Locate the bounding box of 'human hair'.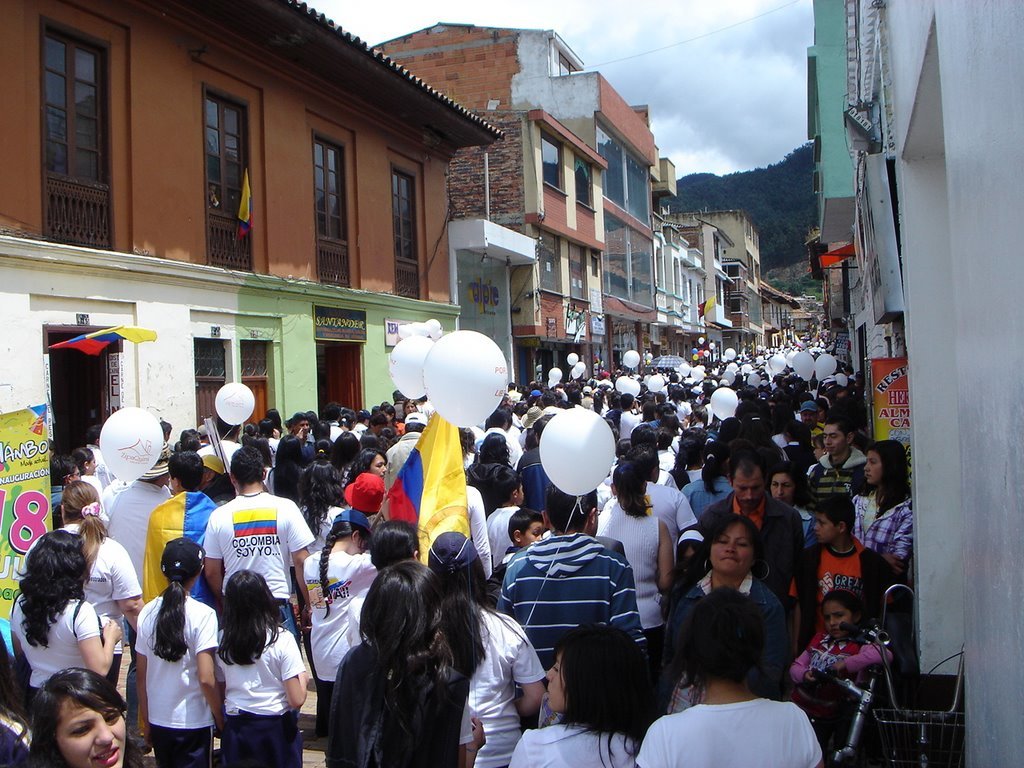
Bounding box: 553/644/659/751.
